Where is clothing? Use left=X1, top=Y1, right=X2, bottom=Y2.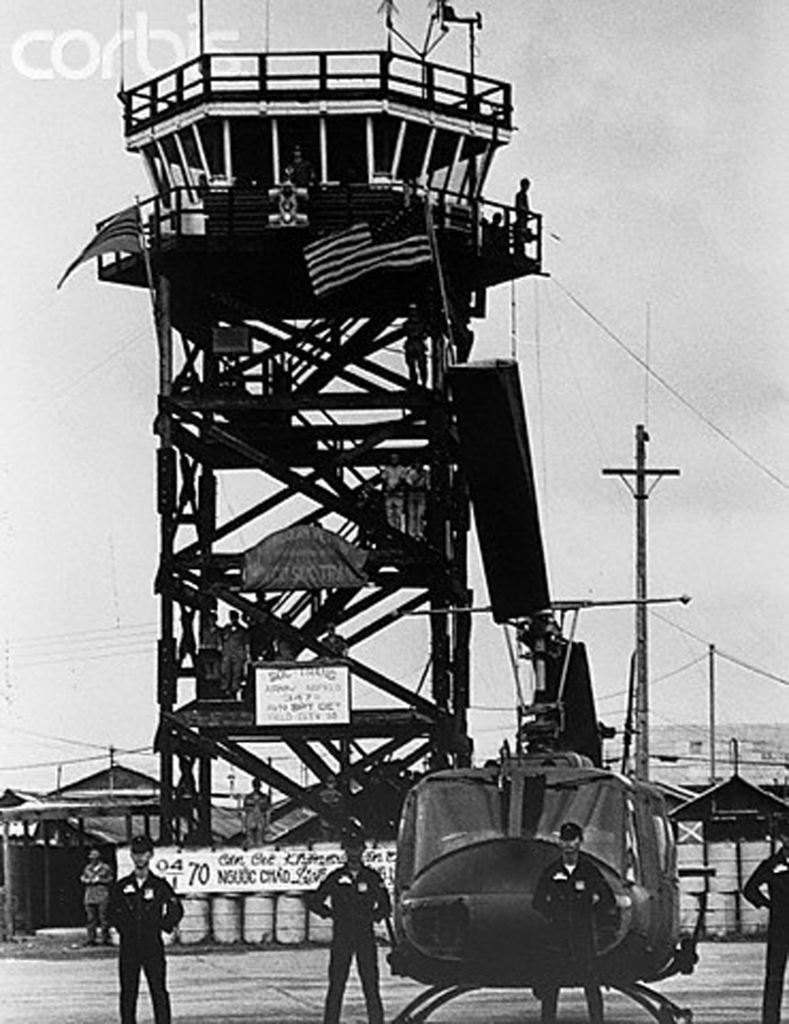
left=303, top=863, right=393, bottom=1019.
